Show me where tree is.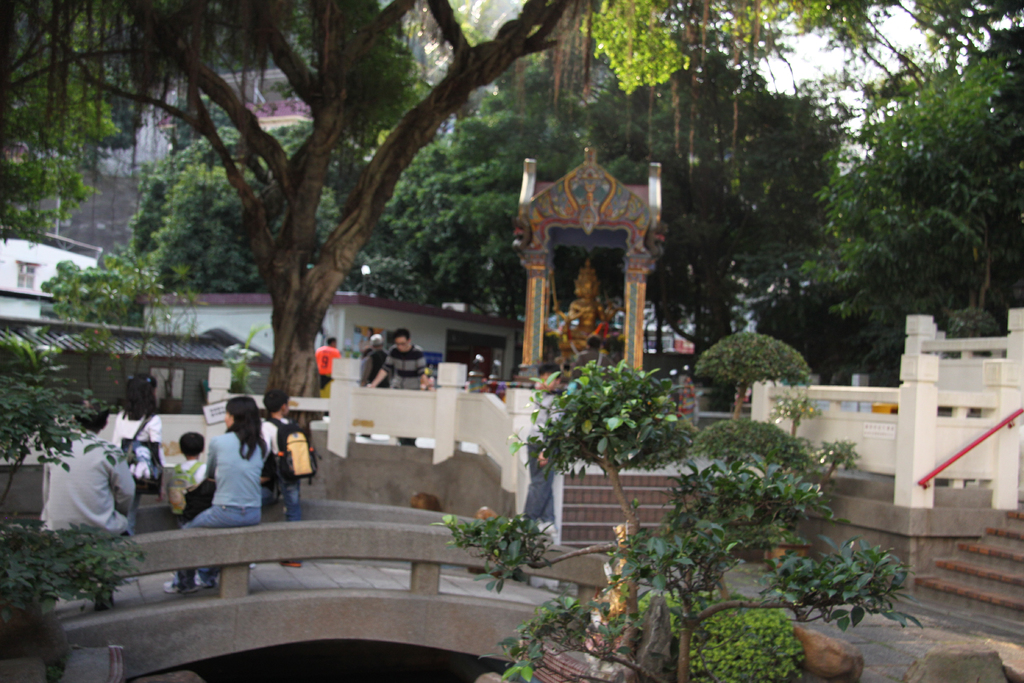
tree is at bbox=(0, 0, 803, 490).
